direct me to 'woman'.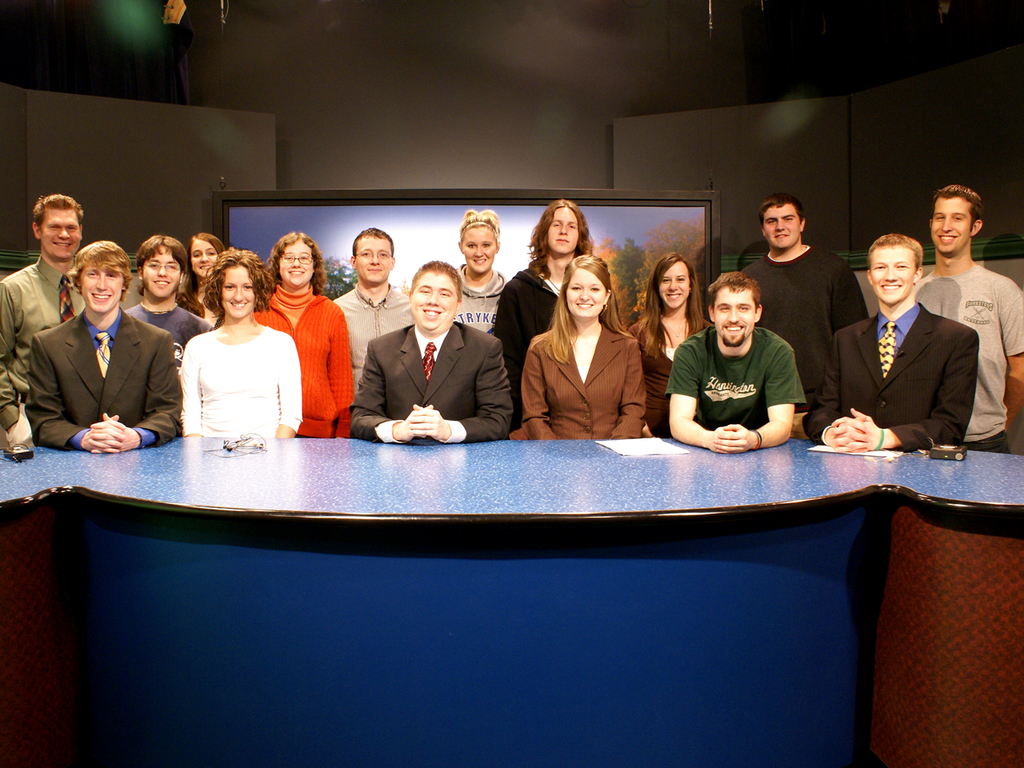
Direction: [183, 247, 302, 435].
